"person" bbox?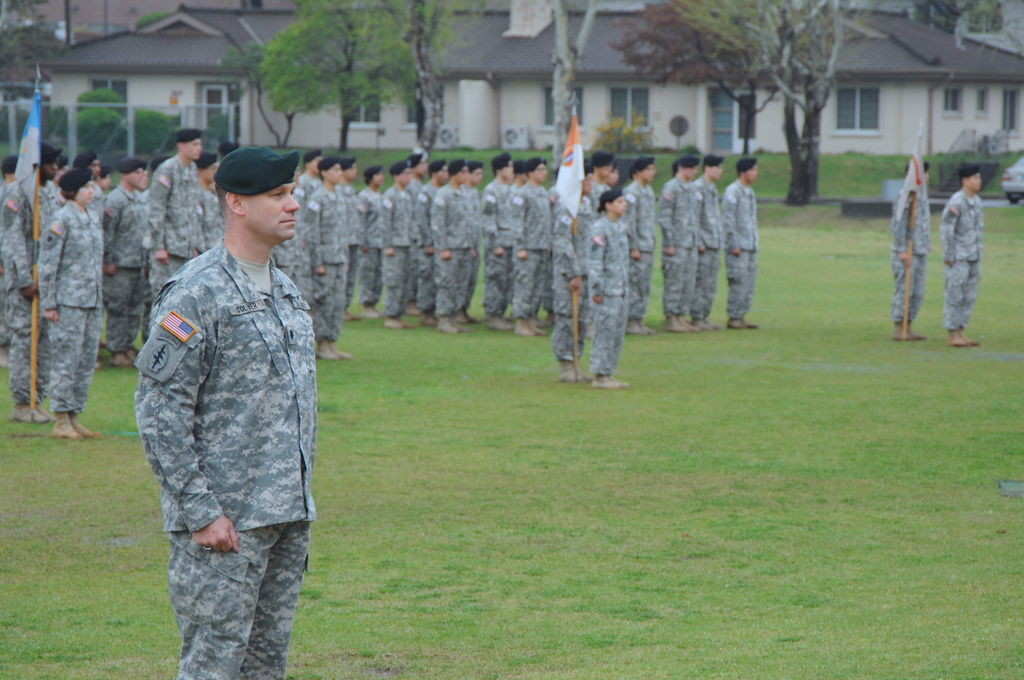
312:151:348:357
